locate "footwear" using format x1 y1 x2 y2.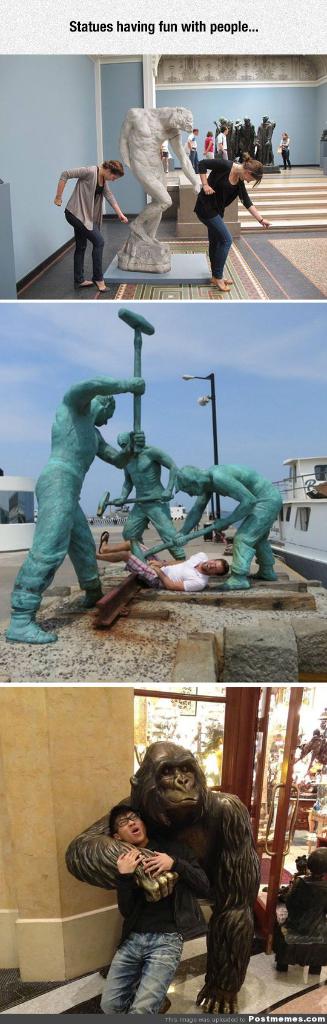
254 570 283 586.
